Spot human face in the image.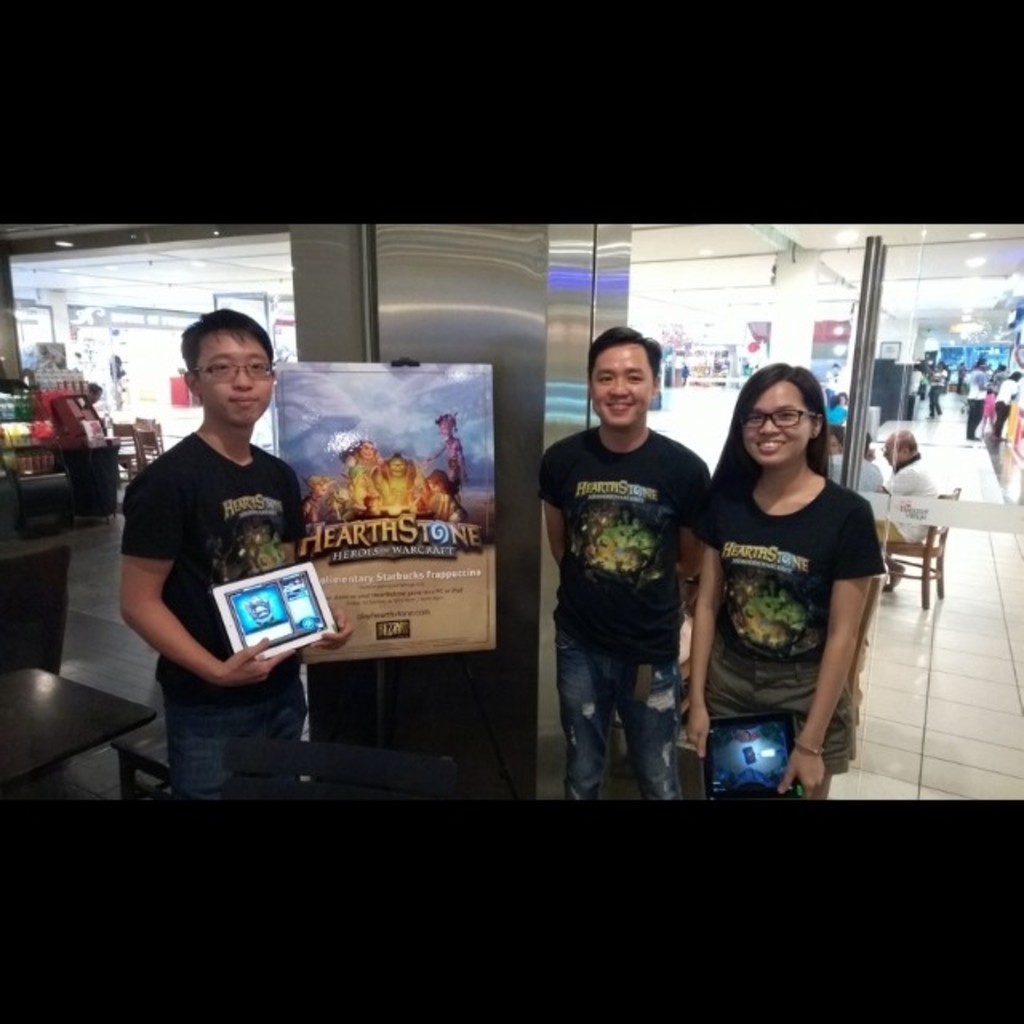
human face found at select_region(744, 376, 806, 461).
